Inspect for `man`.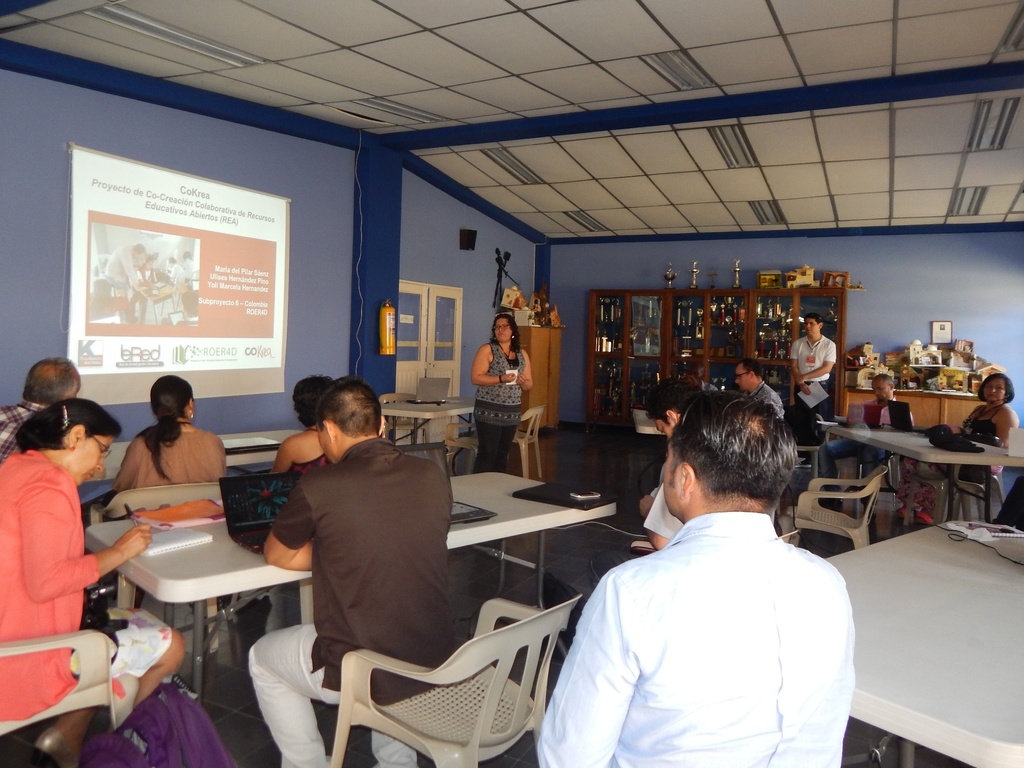
Inspection: [643, 376, 680, 552].
